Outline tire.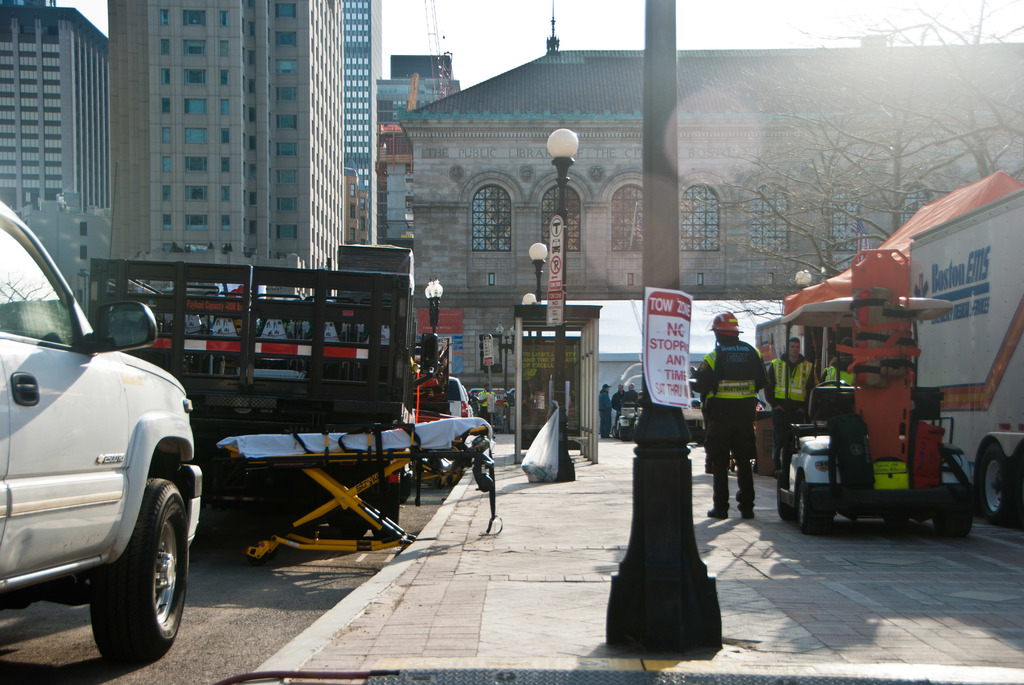
Outline: select_region(620, 425, 631, 439).
